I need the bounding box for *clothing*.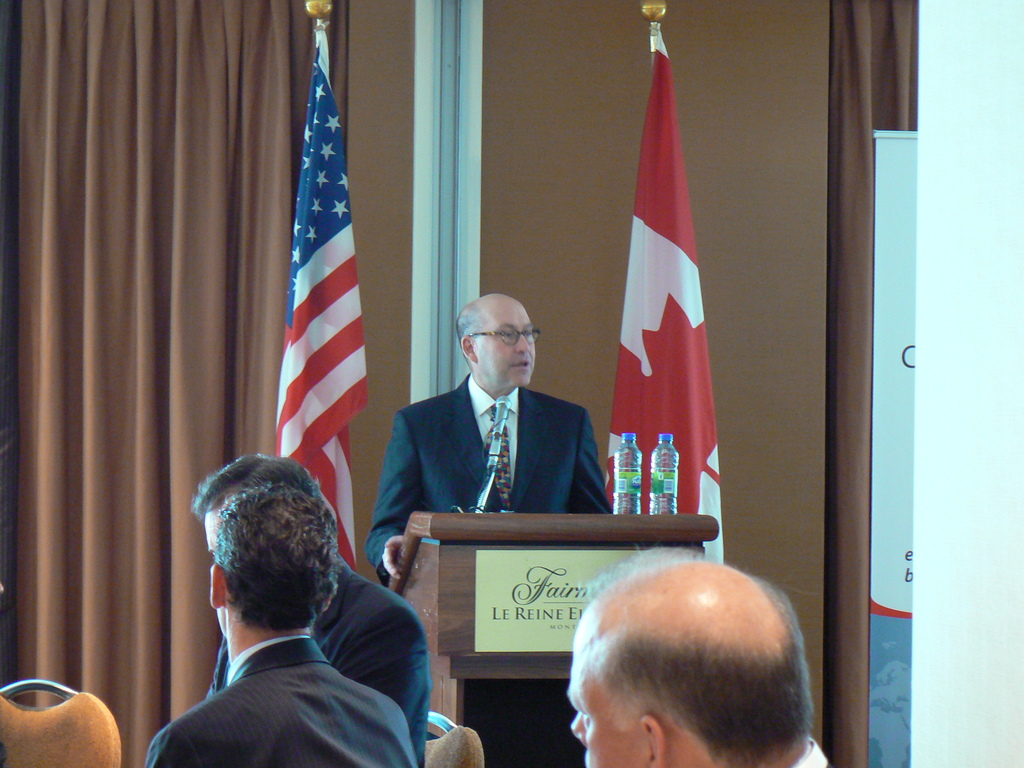
Here it is: [x1=141, y1=632, x2=427, y2=767].
